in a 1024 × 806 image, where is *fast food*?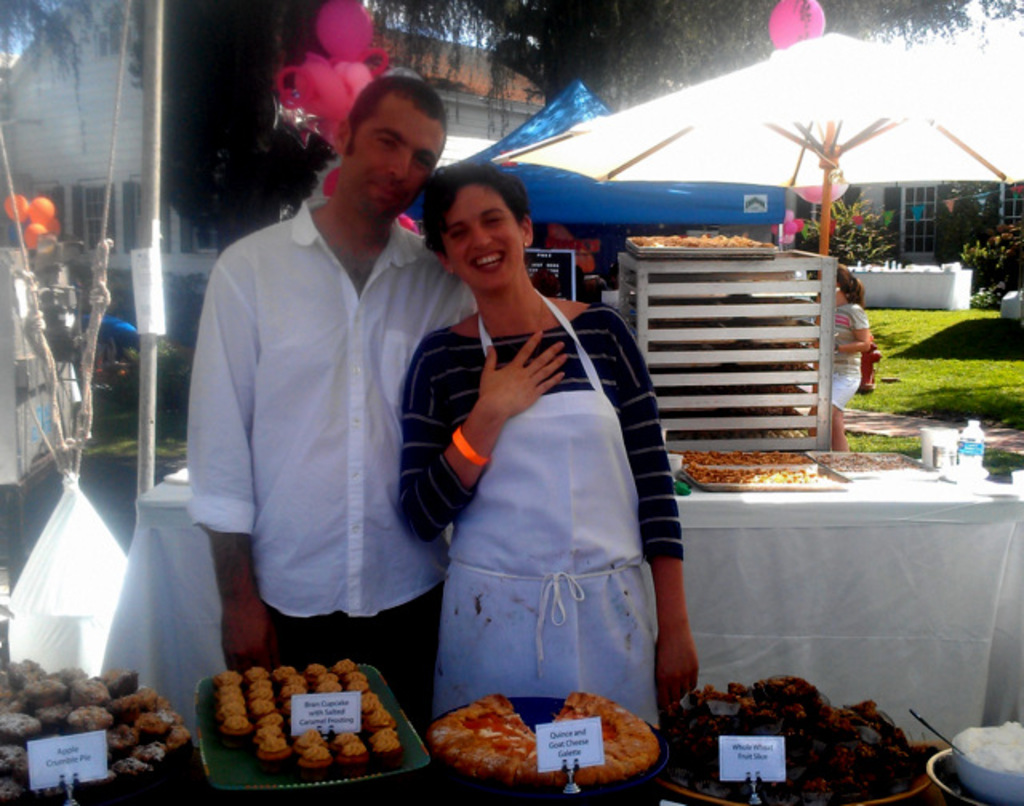
<bbox>251, 676, 270, 691</bbox>.
